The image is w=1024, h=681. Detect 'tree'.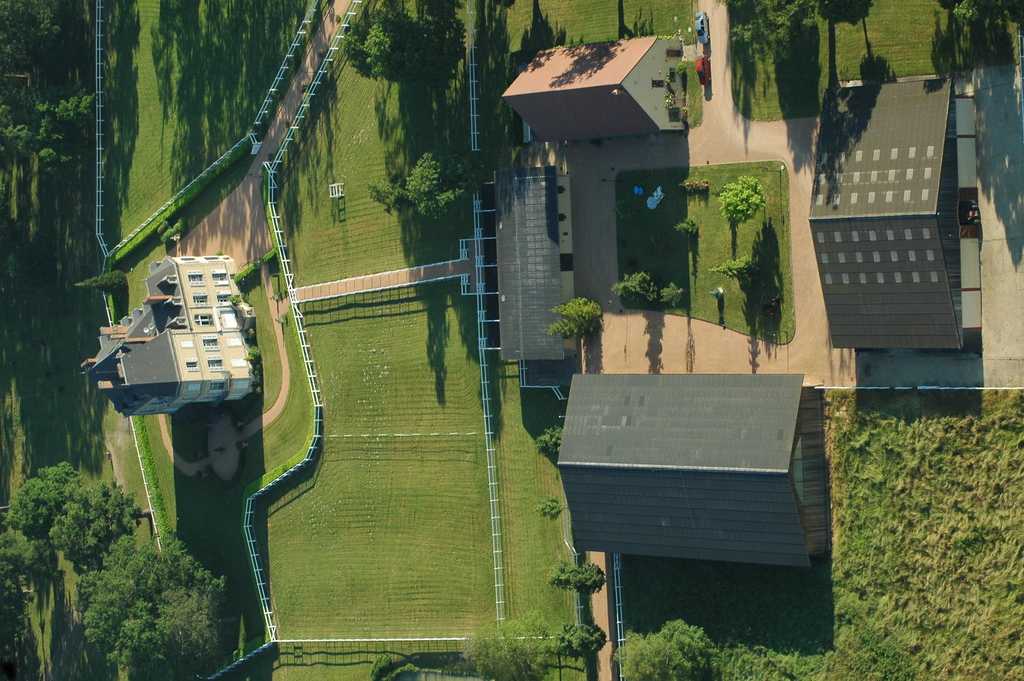
Detection: {"left": 941, "top": 0, "right": 990, "bottom": 29}.
